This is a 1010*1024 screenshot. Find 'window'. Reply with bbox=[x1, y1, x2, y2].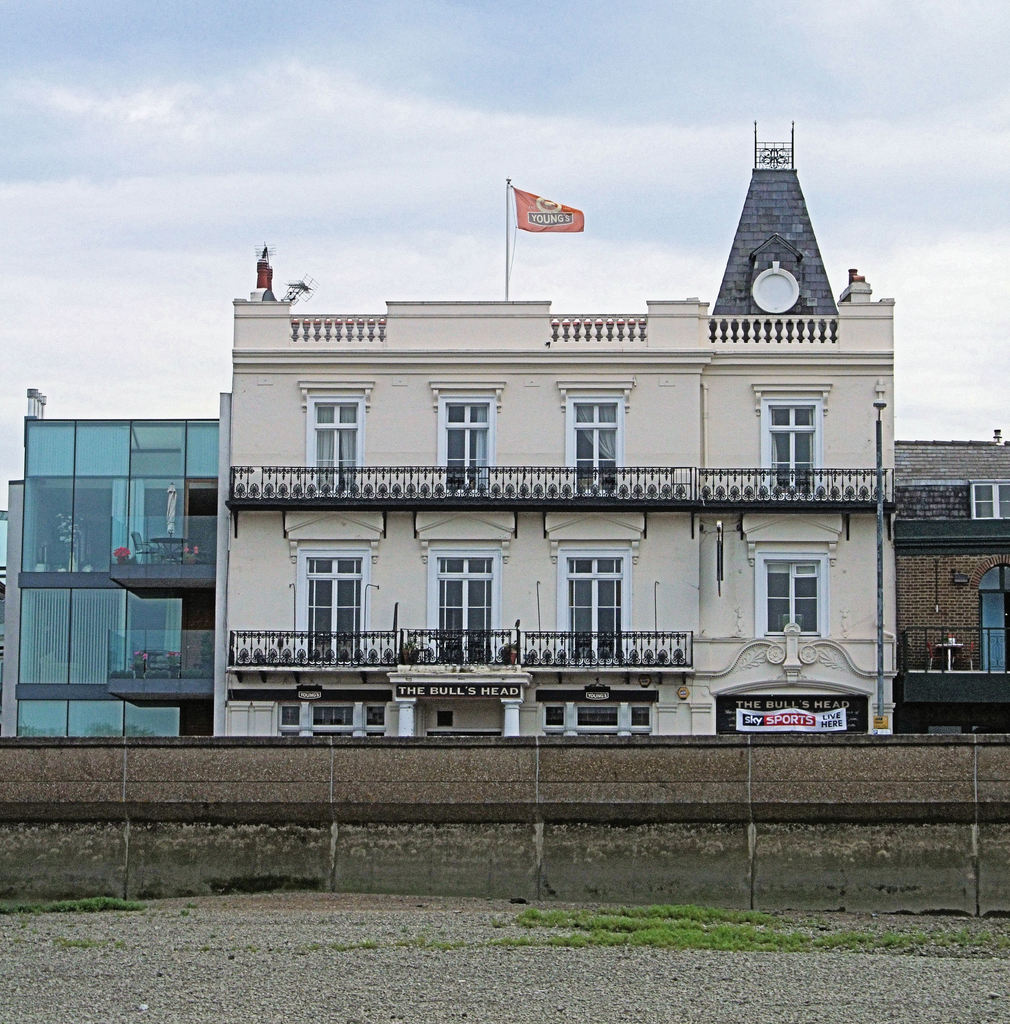
bbox=[280, 514, 378, 664].
